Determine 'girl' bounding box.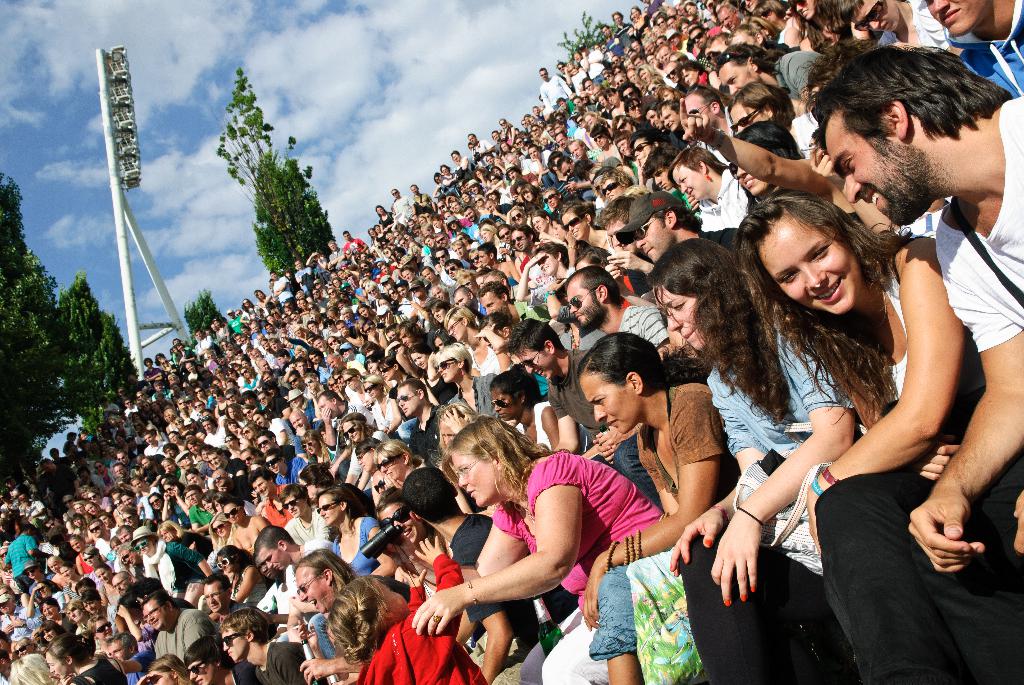
Determined: bbox=(278, 338, 309, 354).
